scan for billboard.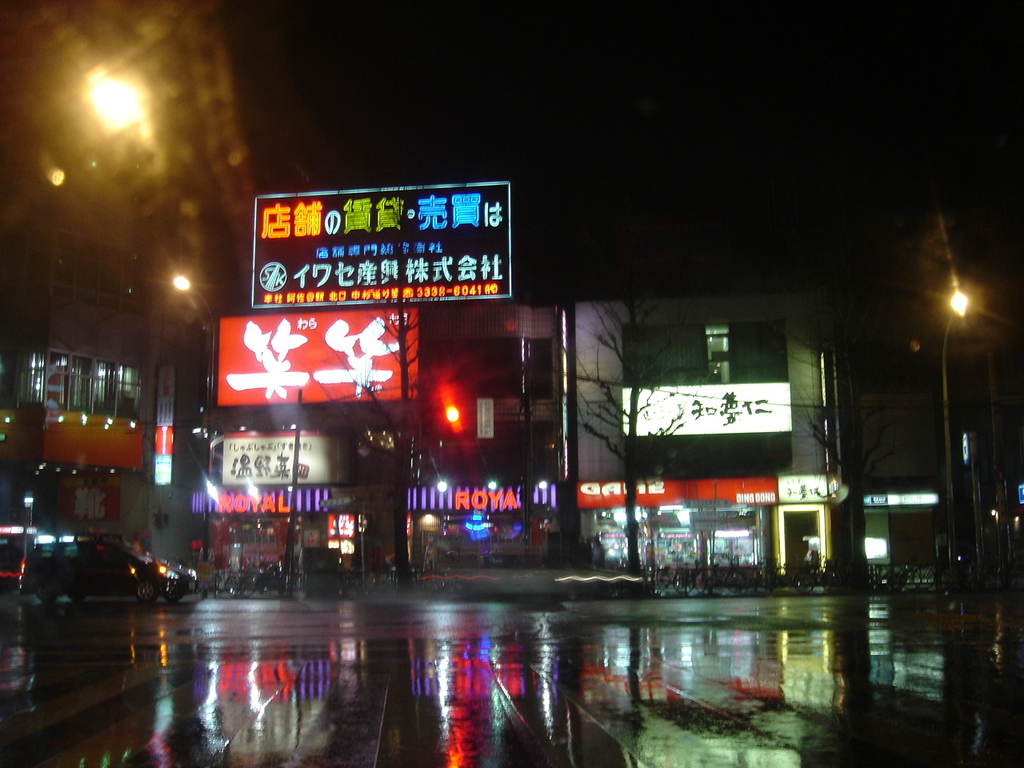
Scan result: [x1=207, y1=302, x2=421, y2=413].
